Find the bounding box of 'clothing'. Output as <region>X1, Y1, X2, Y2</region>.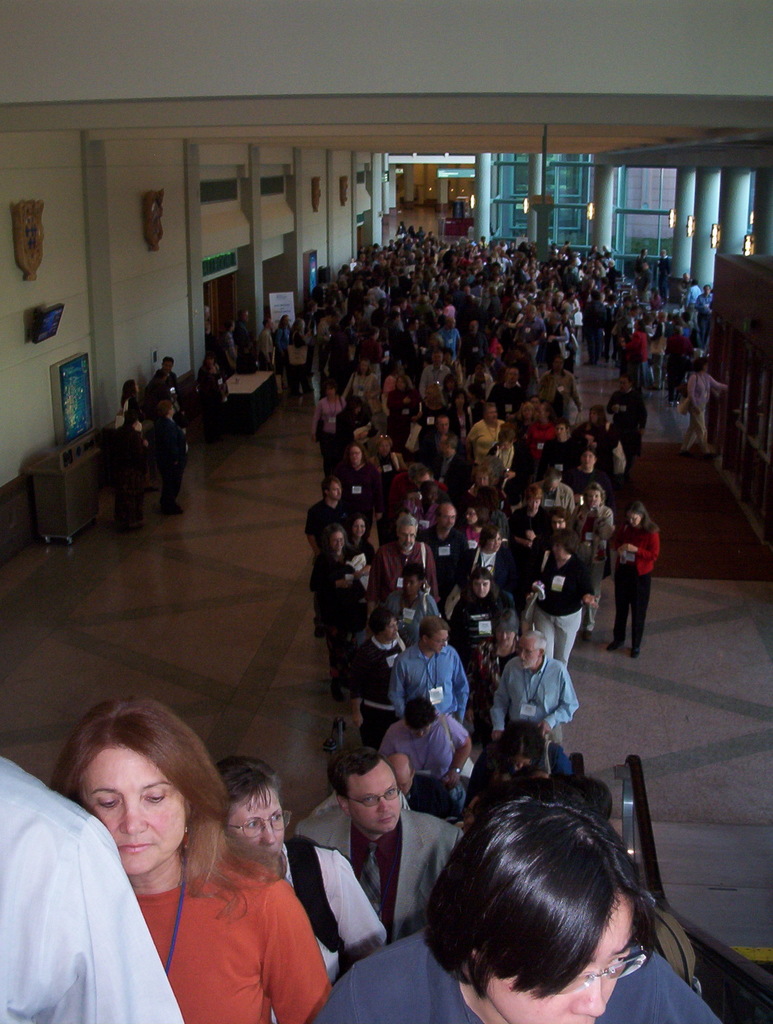
<region>227, 323, 253, 367</region>.
